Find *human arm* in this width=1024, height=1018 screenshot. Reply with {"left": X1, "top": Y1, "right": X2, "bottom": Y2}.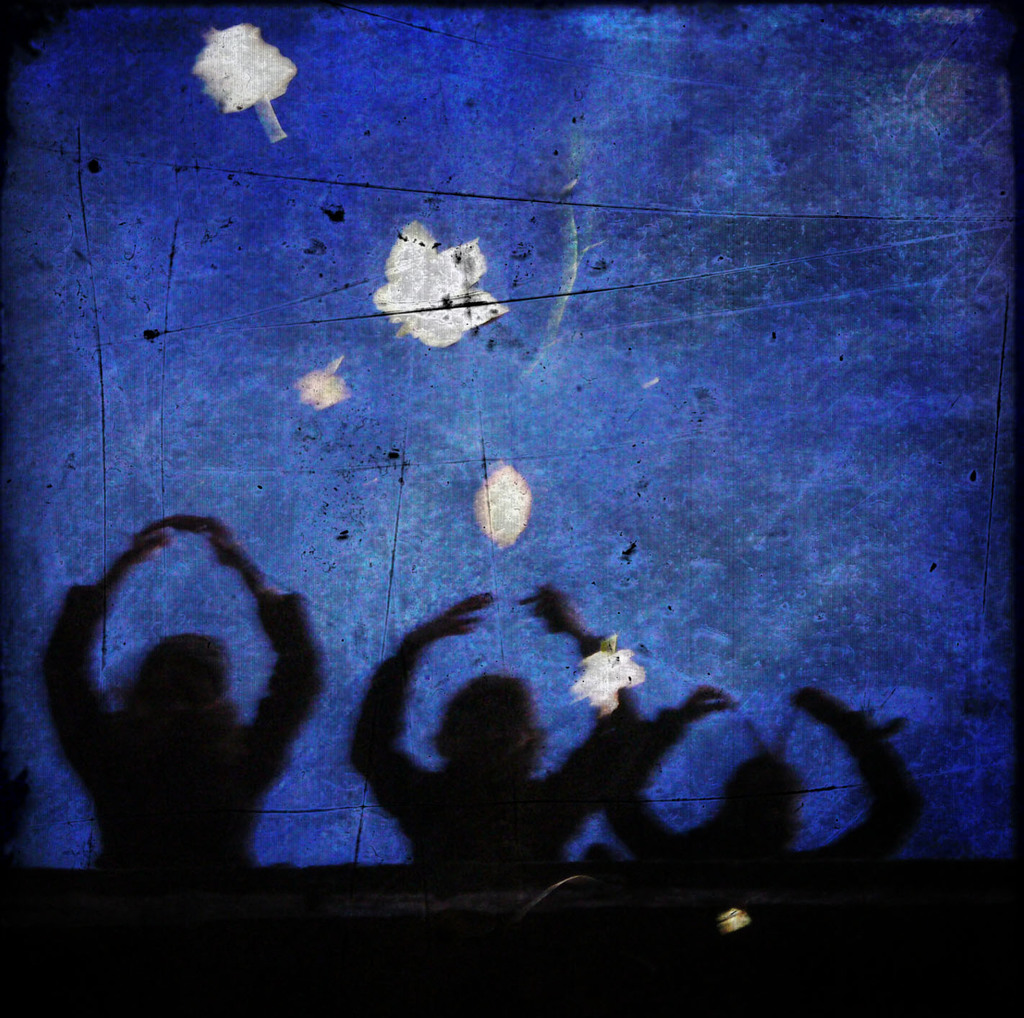
{"left": 517, "top": 565, "right": 645, "bottom": 860}.
